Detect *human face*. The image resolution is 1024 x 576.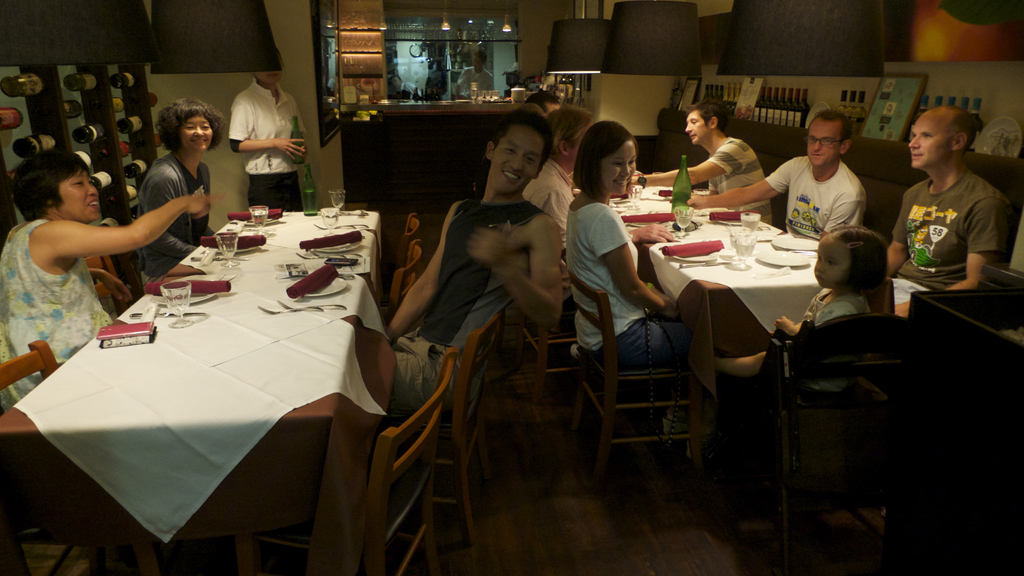
locate(908, 122, 953, 166).
